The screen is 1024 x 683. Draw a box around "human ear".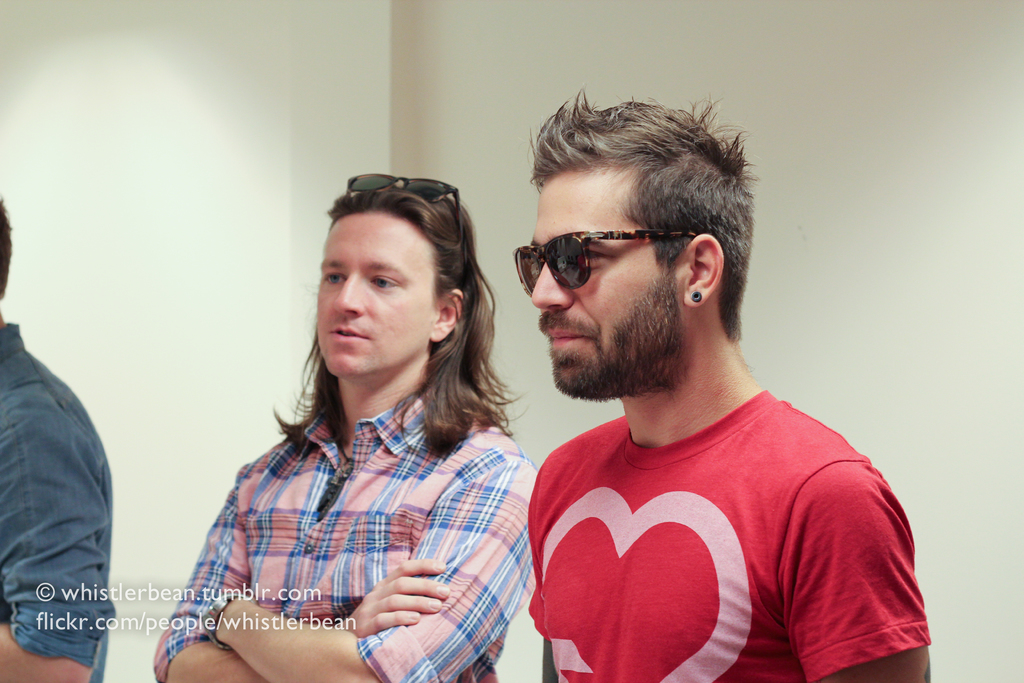
Rect(431, 289, 467, 340).
